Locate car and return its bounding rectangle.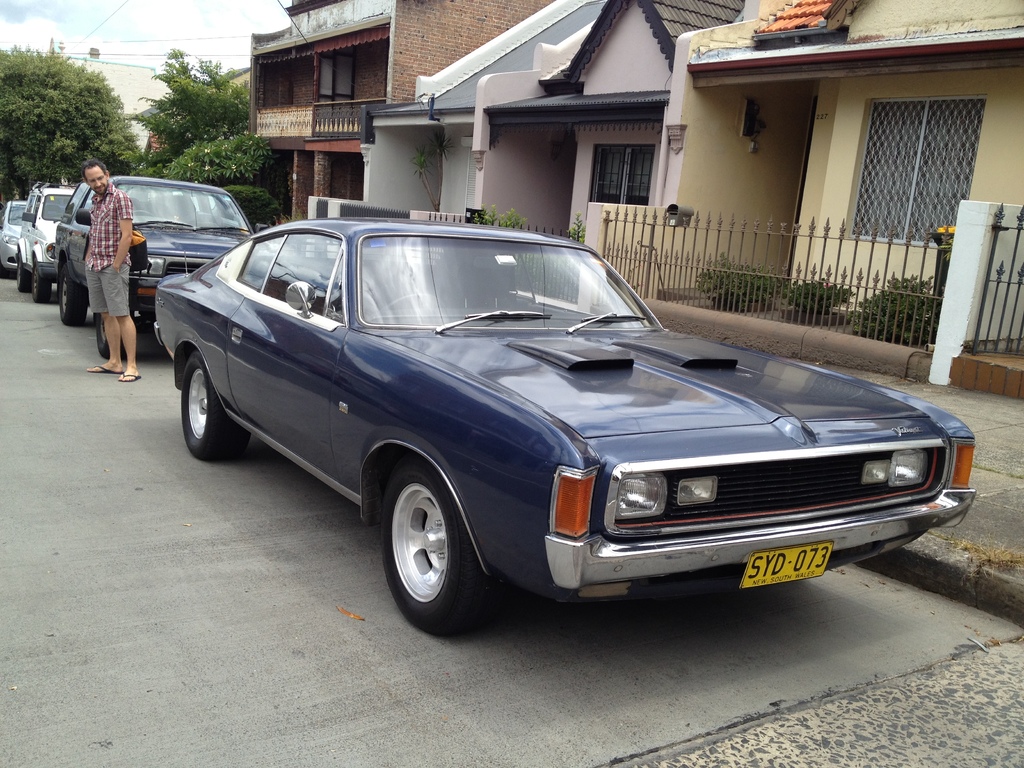
bbox(0, 200, 29, 271).
